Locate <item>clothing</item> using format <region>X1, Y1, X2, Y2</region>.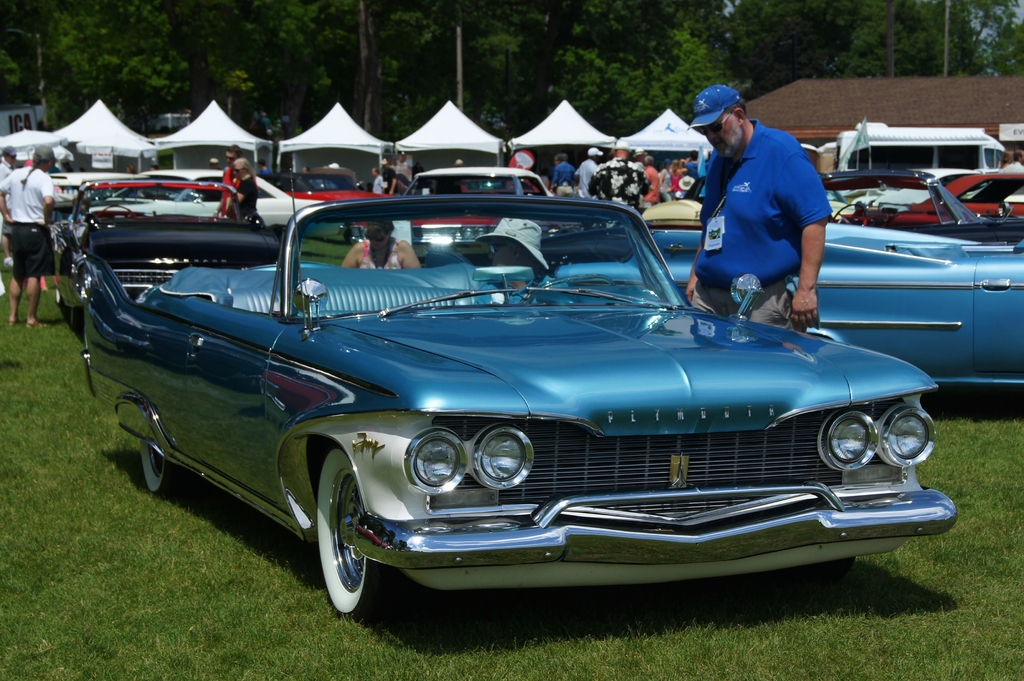
<region>358, 238, 403, 269</region>.
